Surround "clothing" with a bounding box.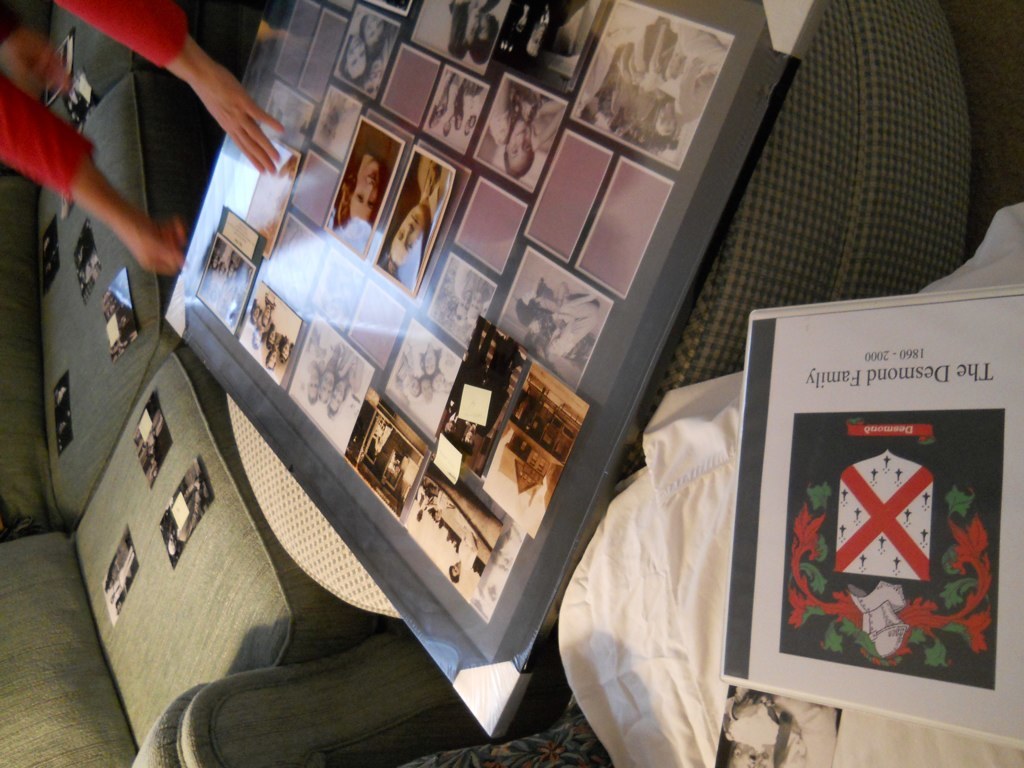
left=424, top=153, right=455, bottom=227.
